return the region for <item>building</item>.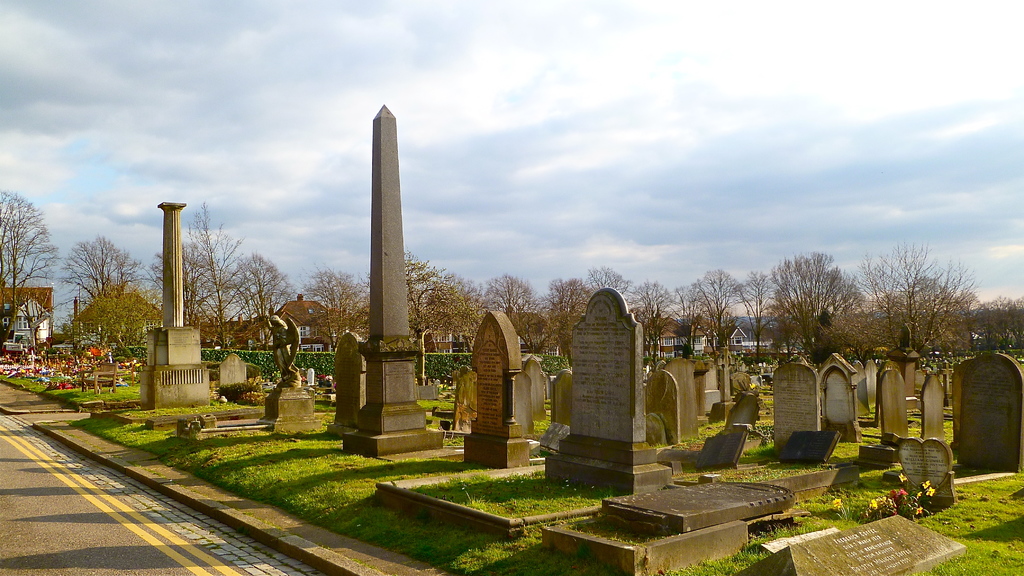
0,278,52,343.
